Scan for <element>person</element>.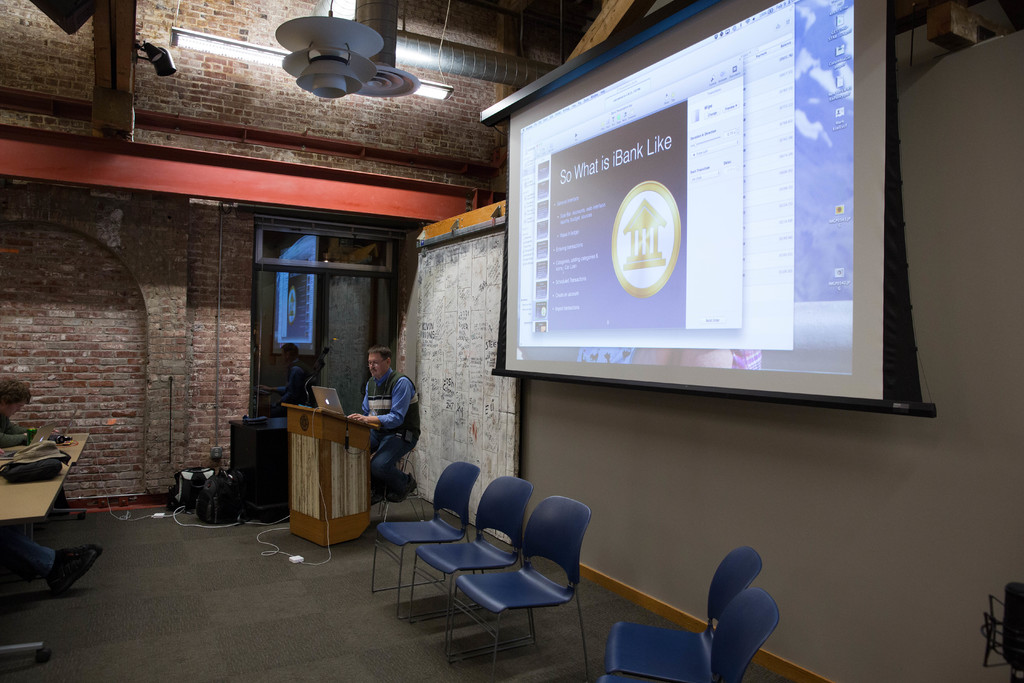
Scan result: bbox=[0, 532, 103, 597].
